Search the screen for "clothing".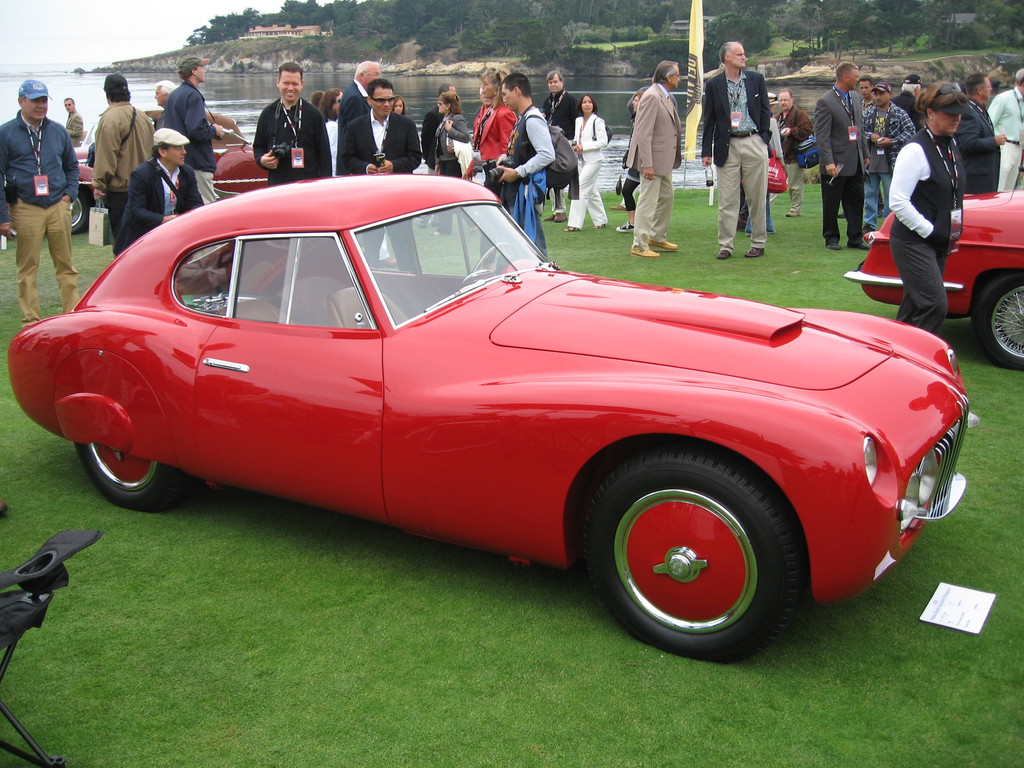
Found at bbox=(984, 76, 1023, 192).
